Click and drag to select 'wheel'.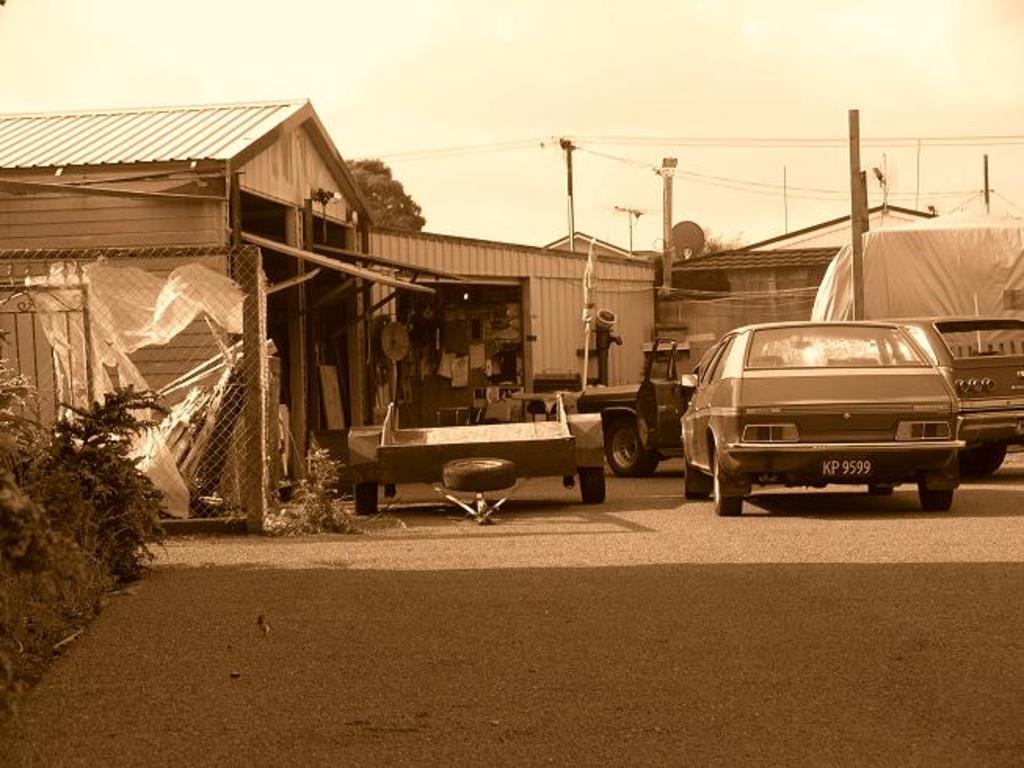
Selection: [left=607, top=417, right=659, bottom=480].
